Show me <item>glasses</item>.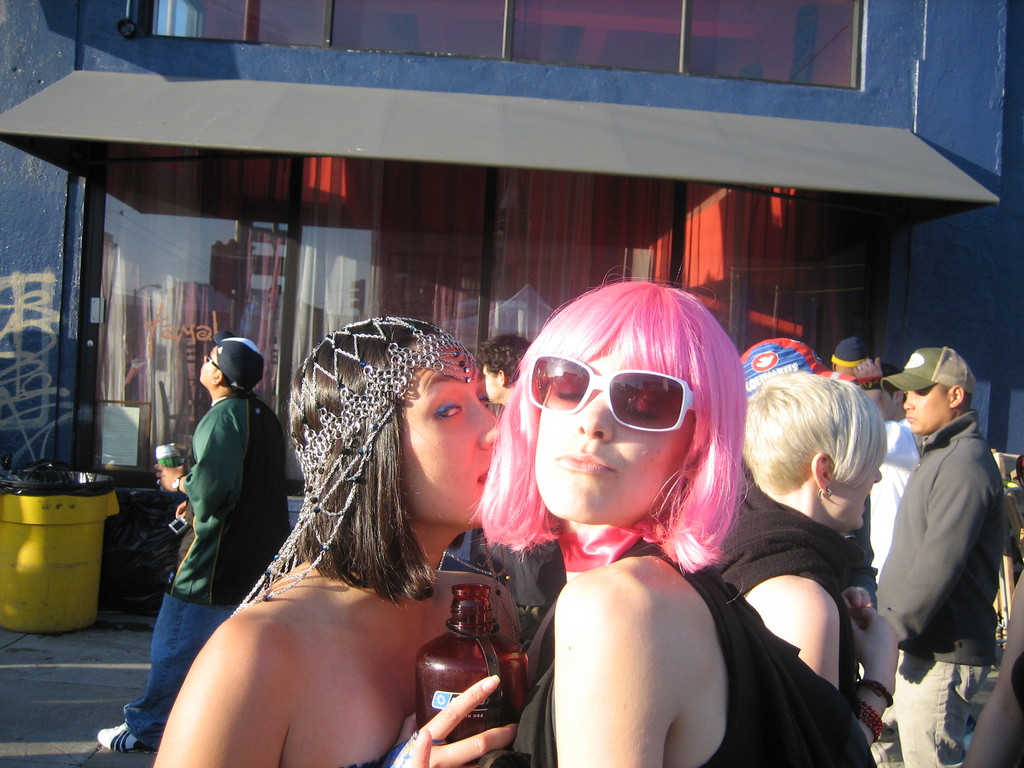
<item>glasses</item> is here: 205 348 225 376.
